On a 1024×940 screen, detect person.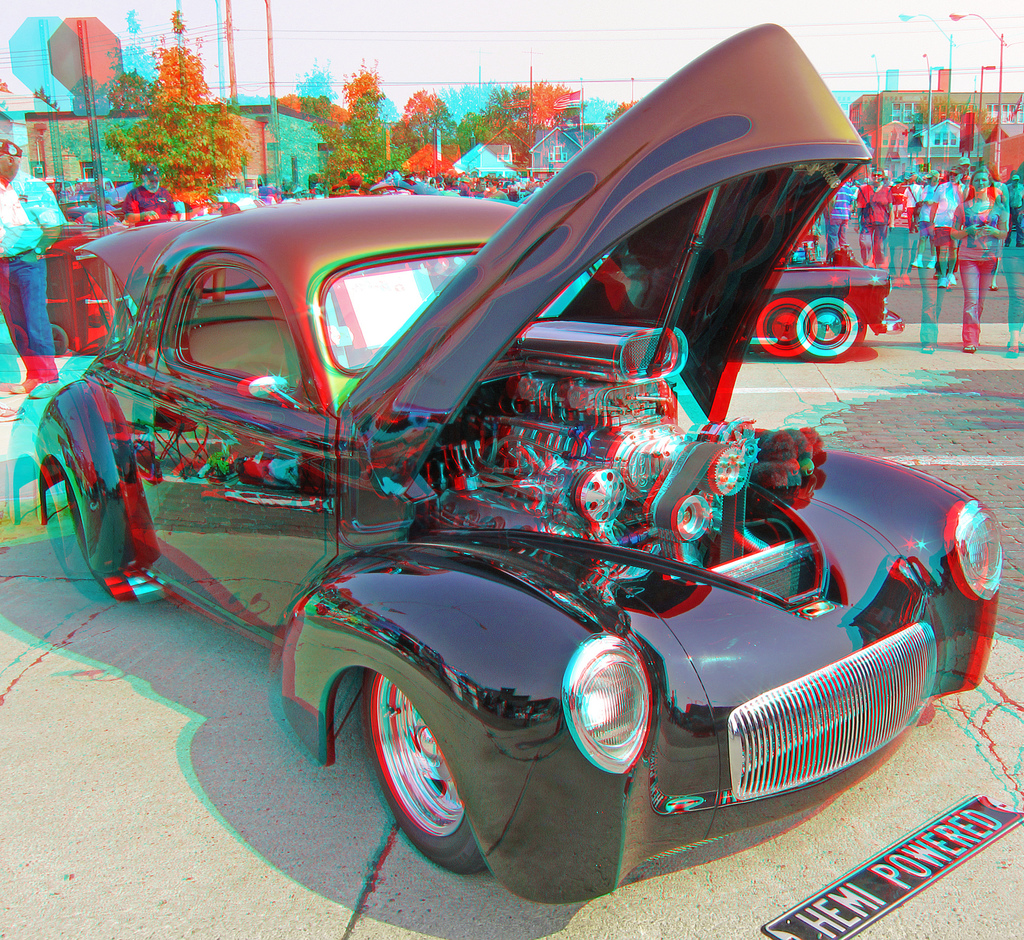
rect(952, 166, 1009, 349).
